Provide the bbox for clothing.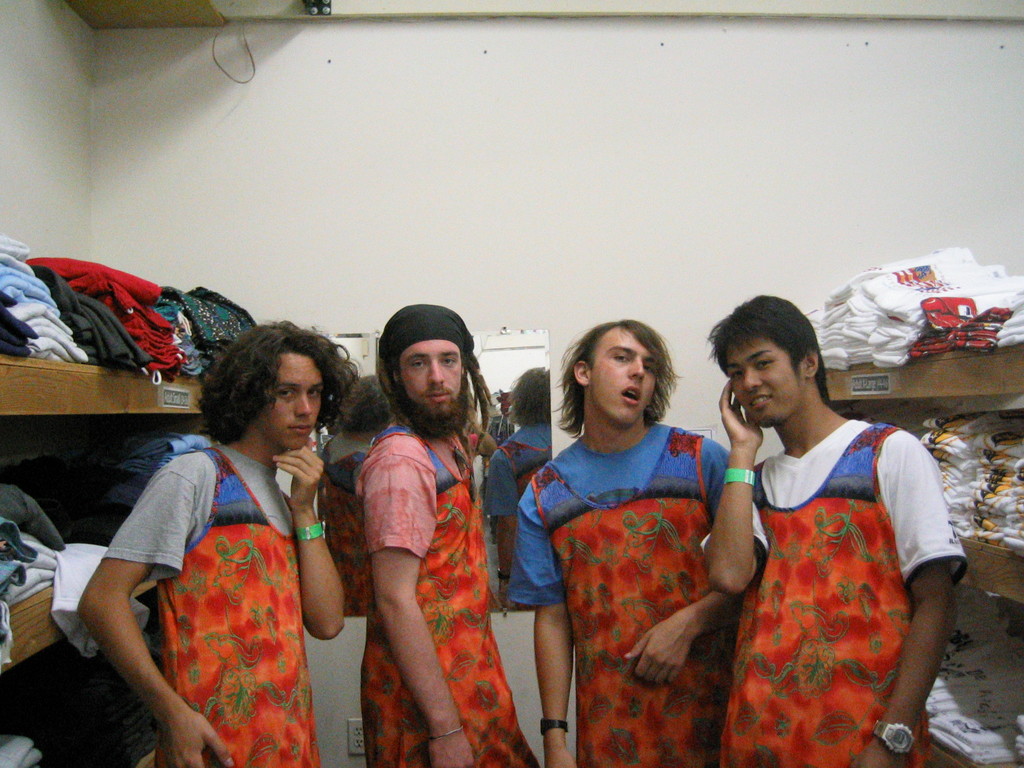
[left=99, top=441, right=312, bottom=767].
